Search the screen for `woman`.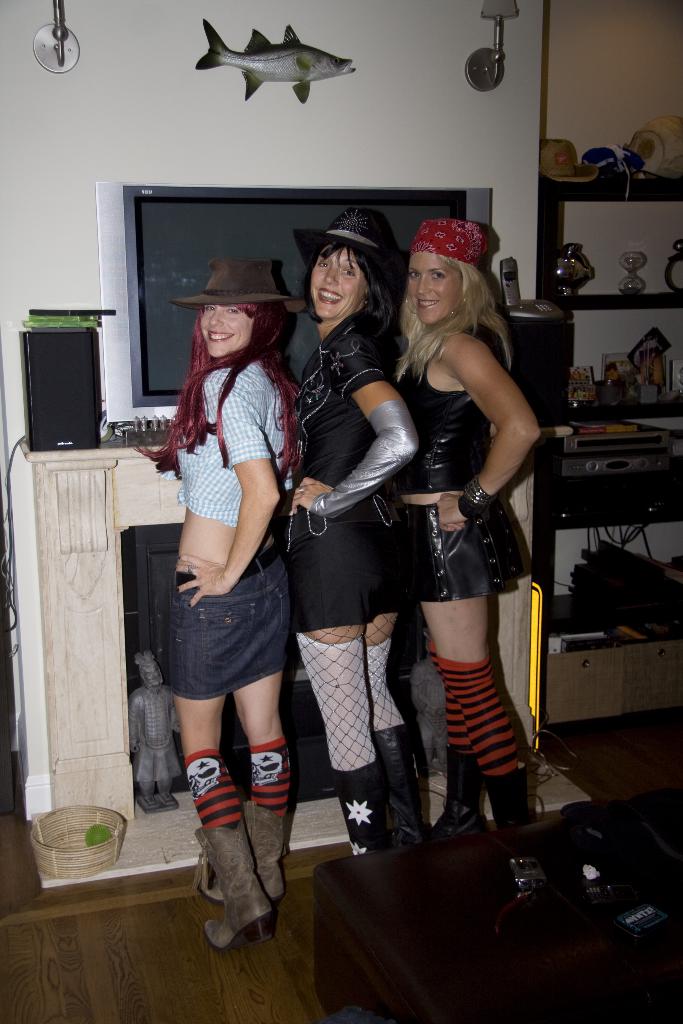
Found at BBox(388, 218, 544, 844).
